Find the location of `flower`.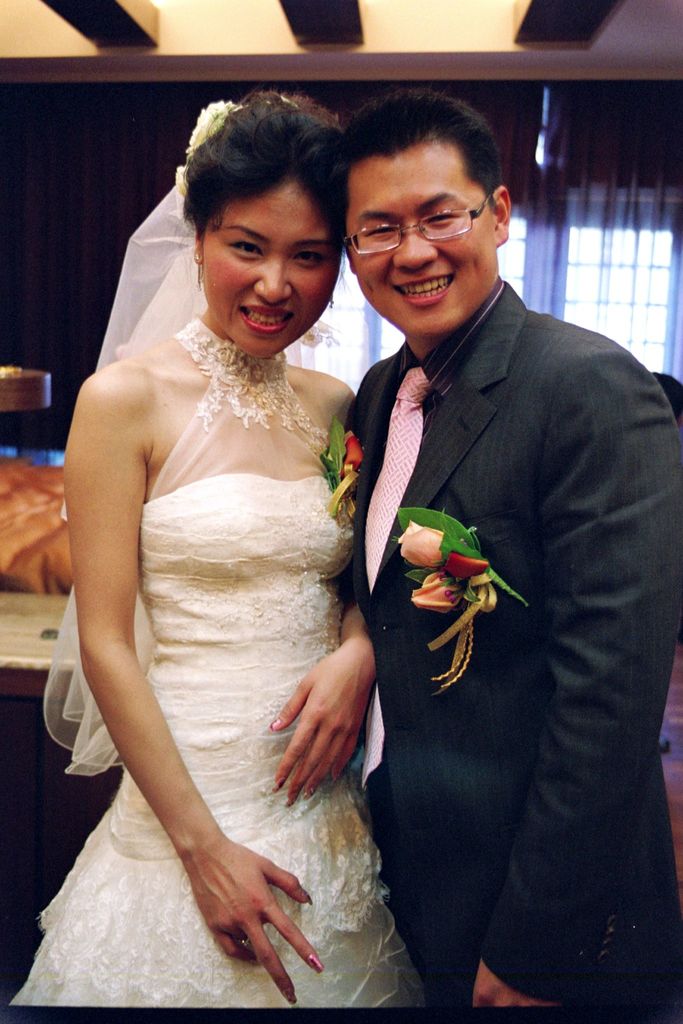
Location: <bbox>340, 433, 363, 479</bbox>.
